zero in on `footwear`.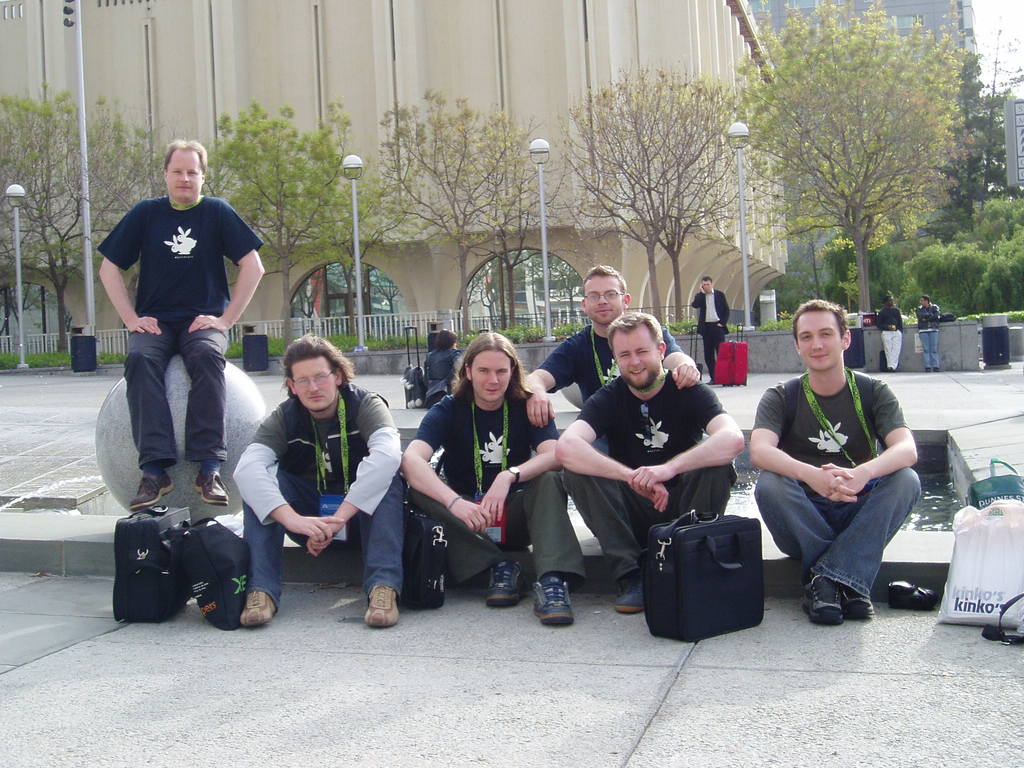
Zeroed in: <bbox>238, 588, 278, 628</bbox>.
